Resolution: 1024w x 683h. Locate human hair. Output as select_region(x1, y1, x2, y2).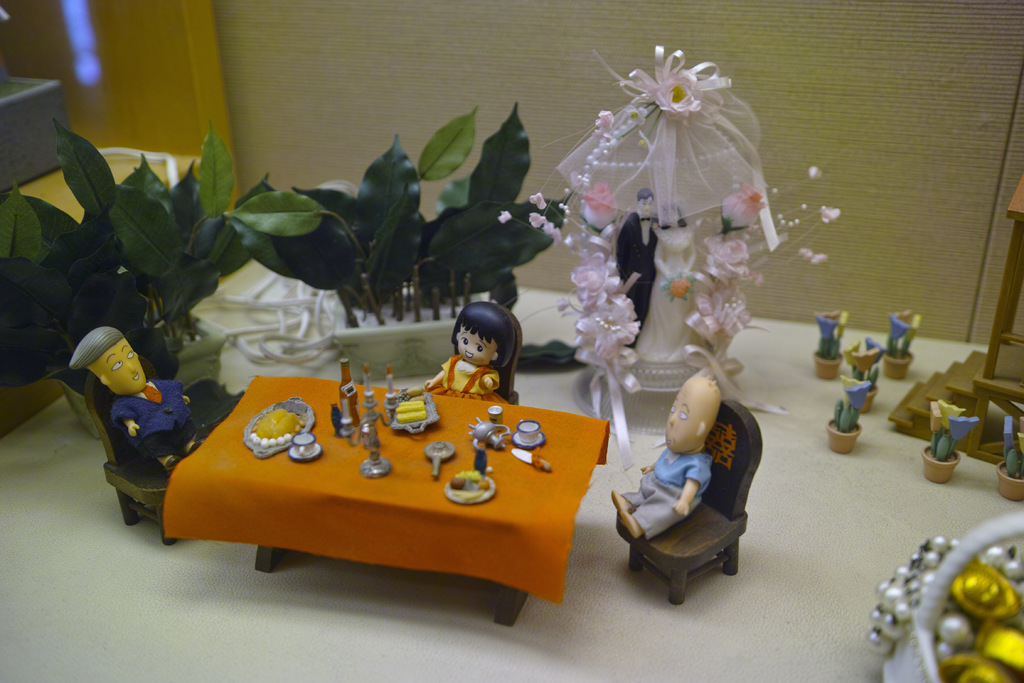
select_region(69, 325, 123, 372).
